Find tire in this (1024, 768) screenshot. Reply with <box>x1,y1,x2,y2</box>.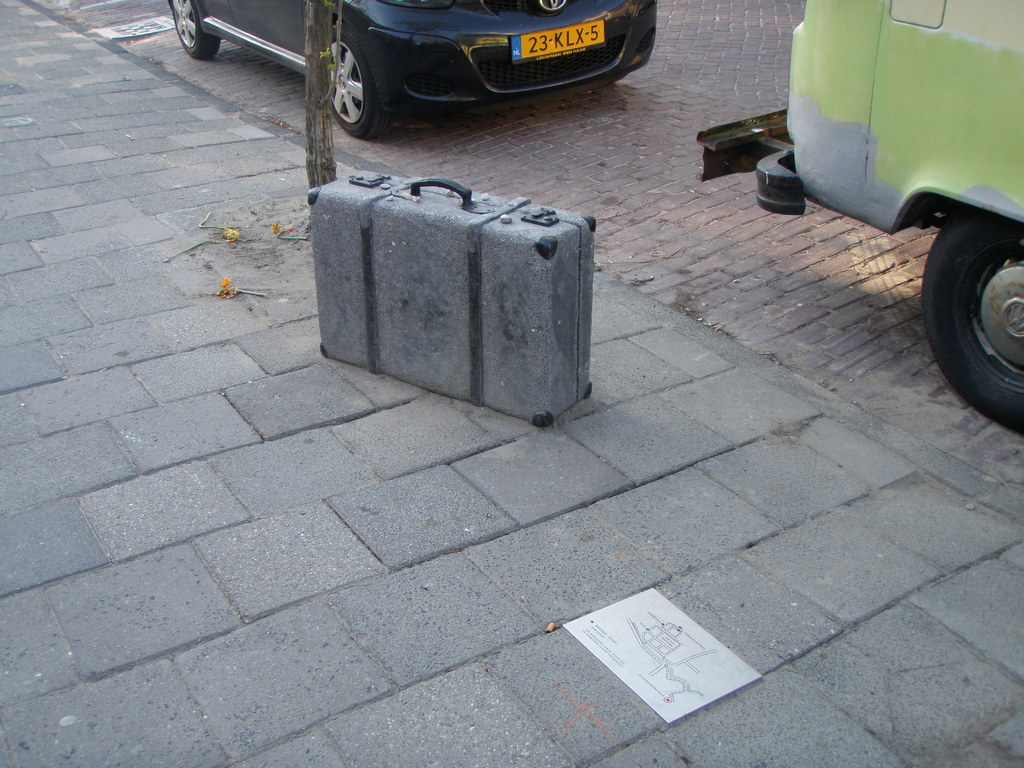
<box>170,0,225,63</box>.
